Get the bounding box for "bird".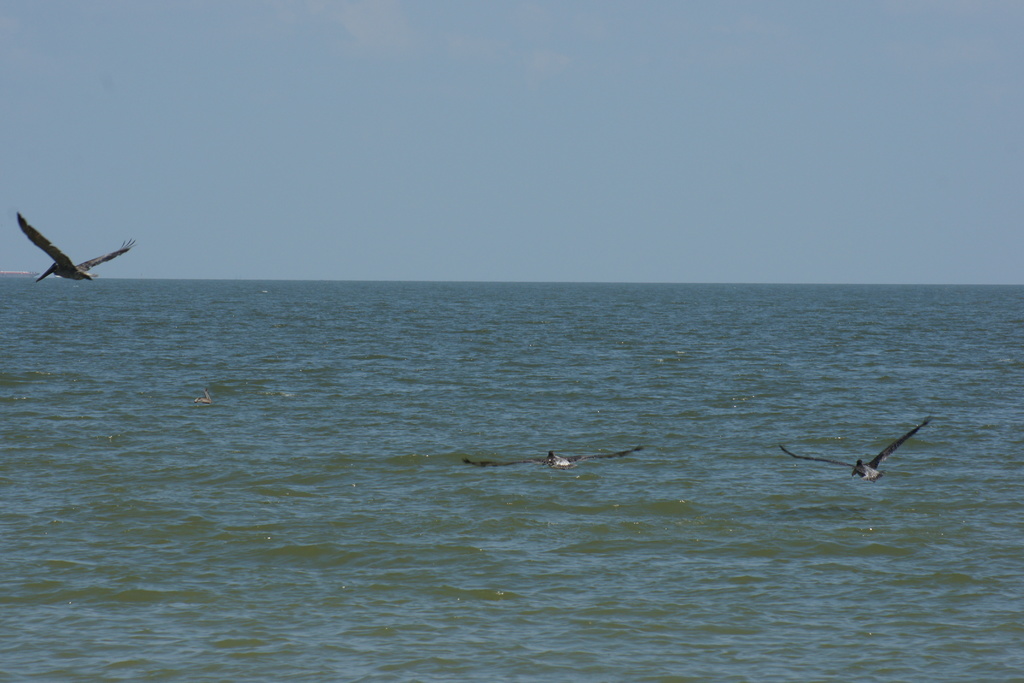
{"x1": 457, "y1": 441, "x2": 647, "y2": 477}.
